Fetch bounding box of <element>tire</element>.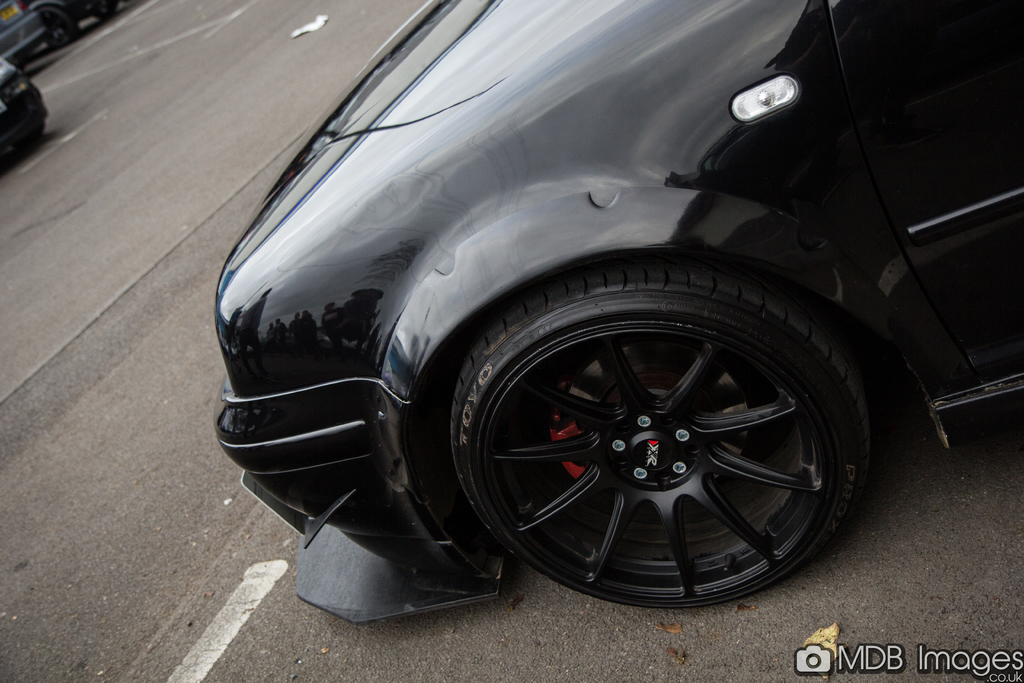
Bbox: BBox(9, 120, 45, 149).
